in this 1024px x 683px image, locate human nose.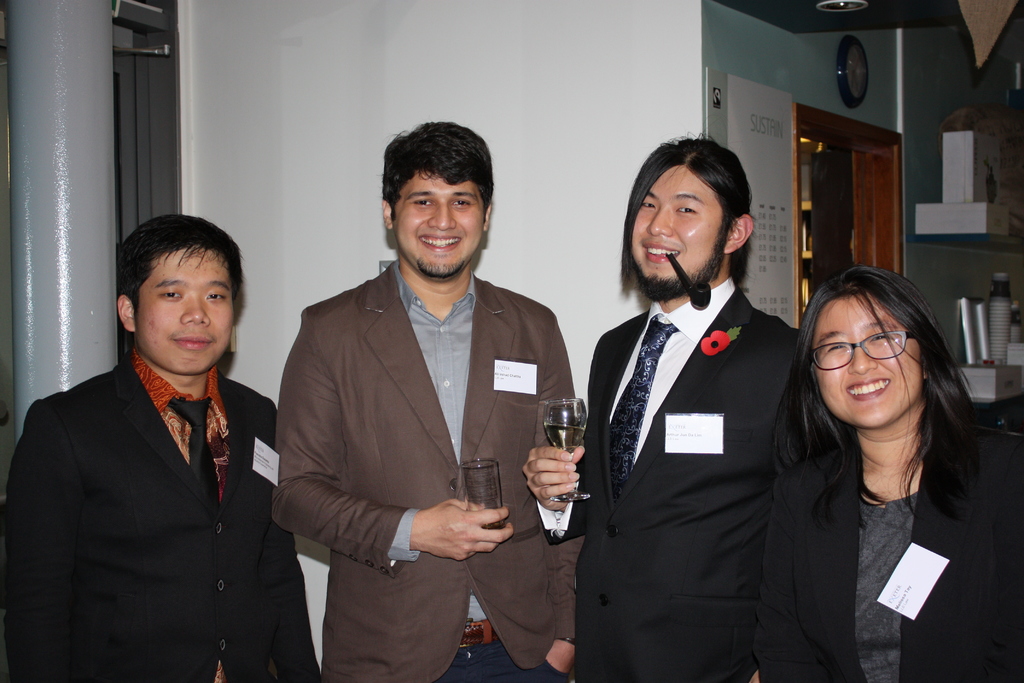
Bounding box: locate(645, 201, 671, 236).
